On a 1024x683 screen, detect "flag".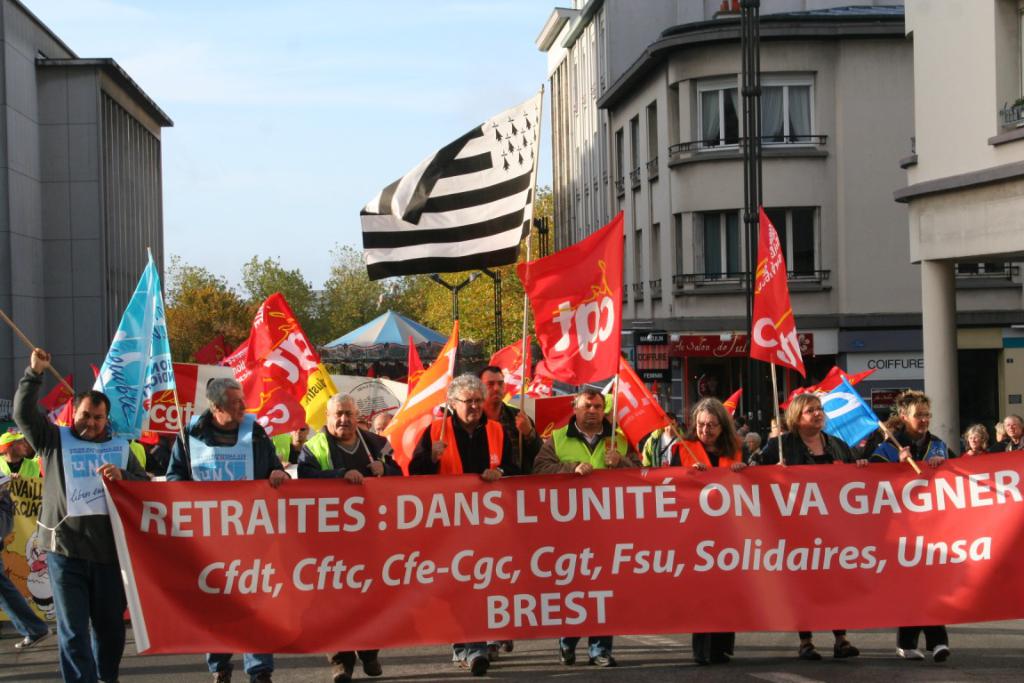
crop(377, 325, 458, 473).
